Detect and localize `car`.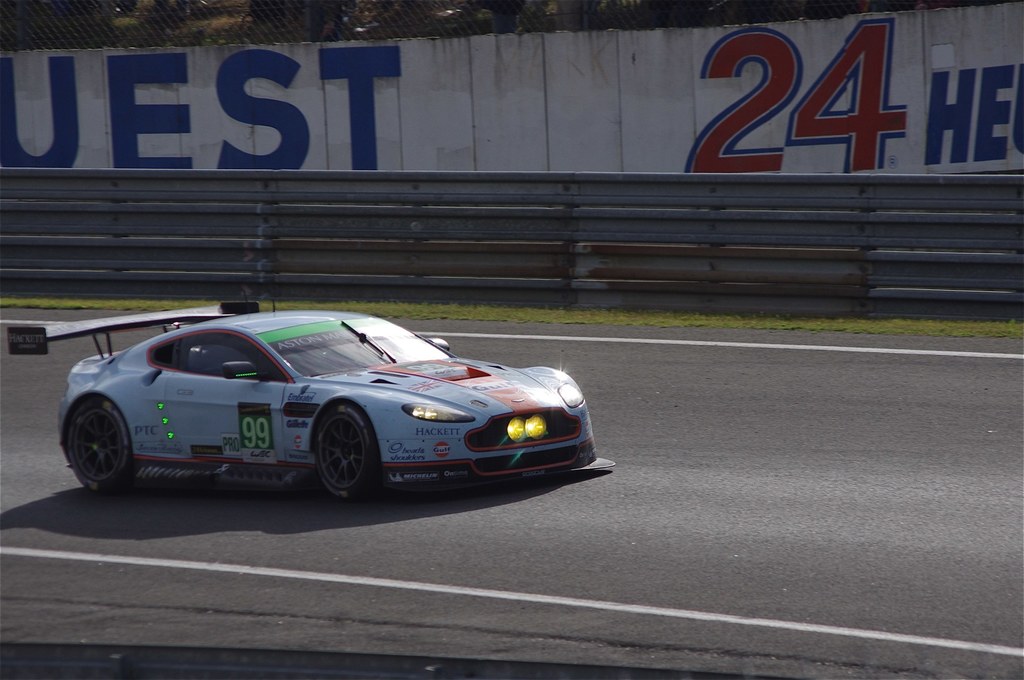
Localized at box=[35, 305, 609, 509].
